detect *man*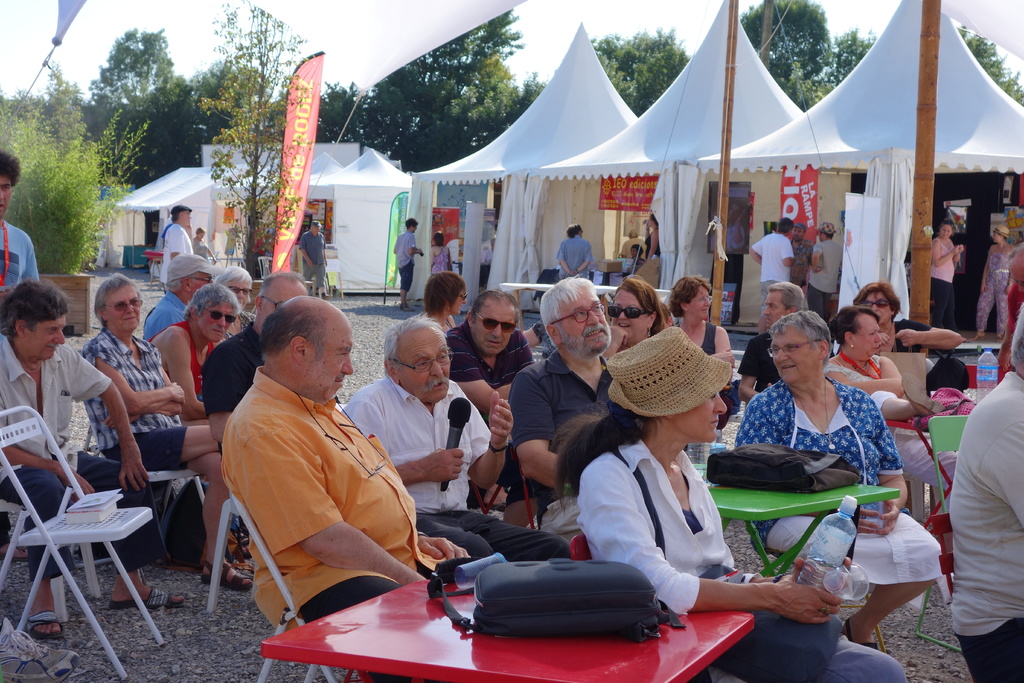
<region>301, 220, 325, 299</region>
